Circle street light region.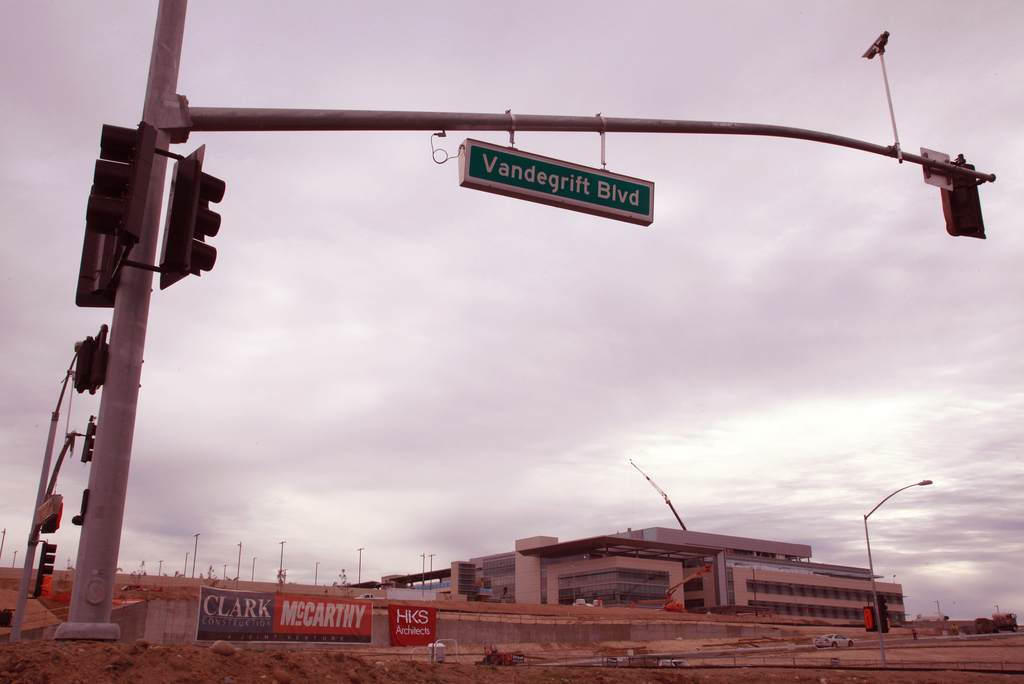
Region: l=426, t=552, r=435, b=586.
